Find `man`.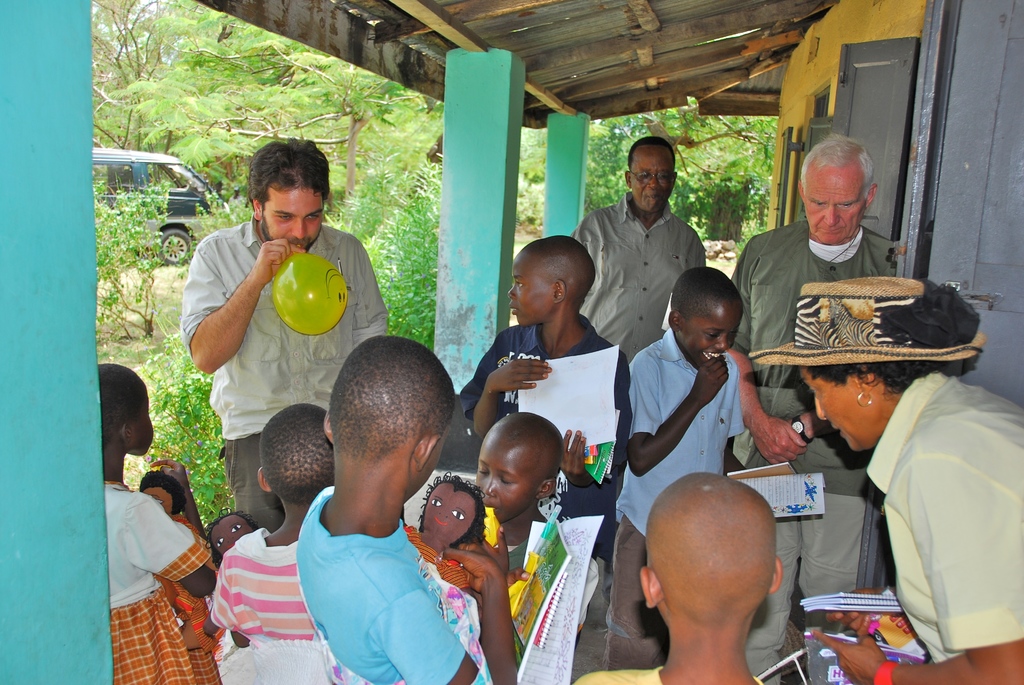
[x1=568, y1=132, x2=706, y2=360].
